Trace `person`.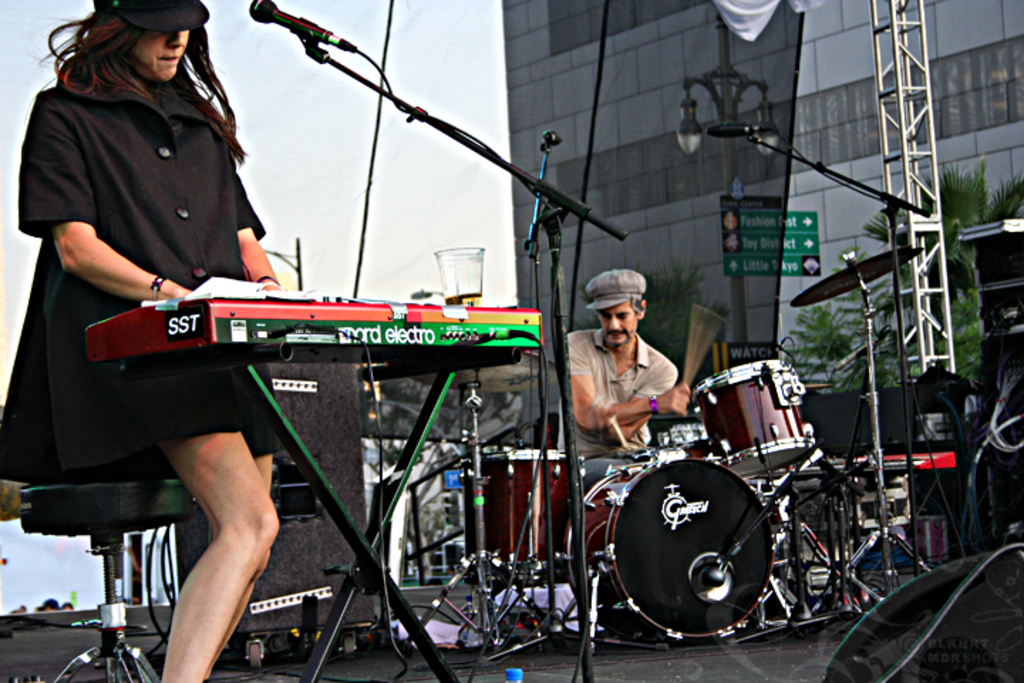
Traced to (569, 270, 695, 474).
